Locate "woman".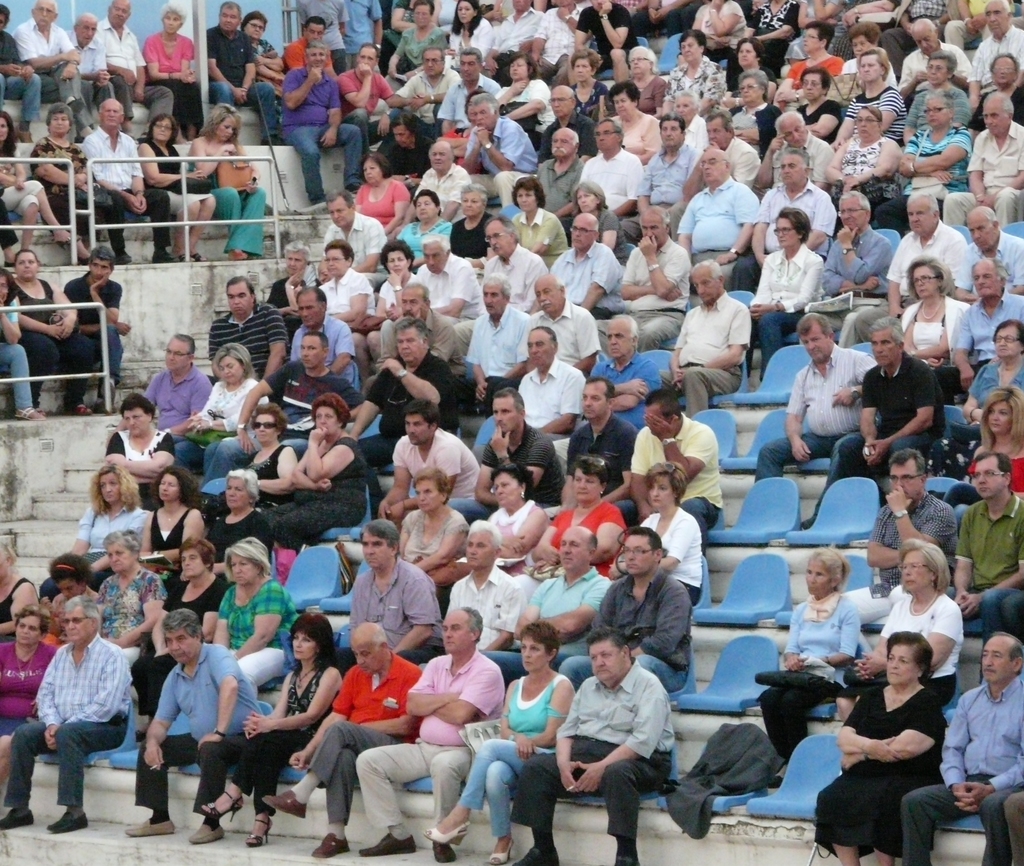
Bounding box: bbox=[232, 402, 302, 504].
